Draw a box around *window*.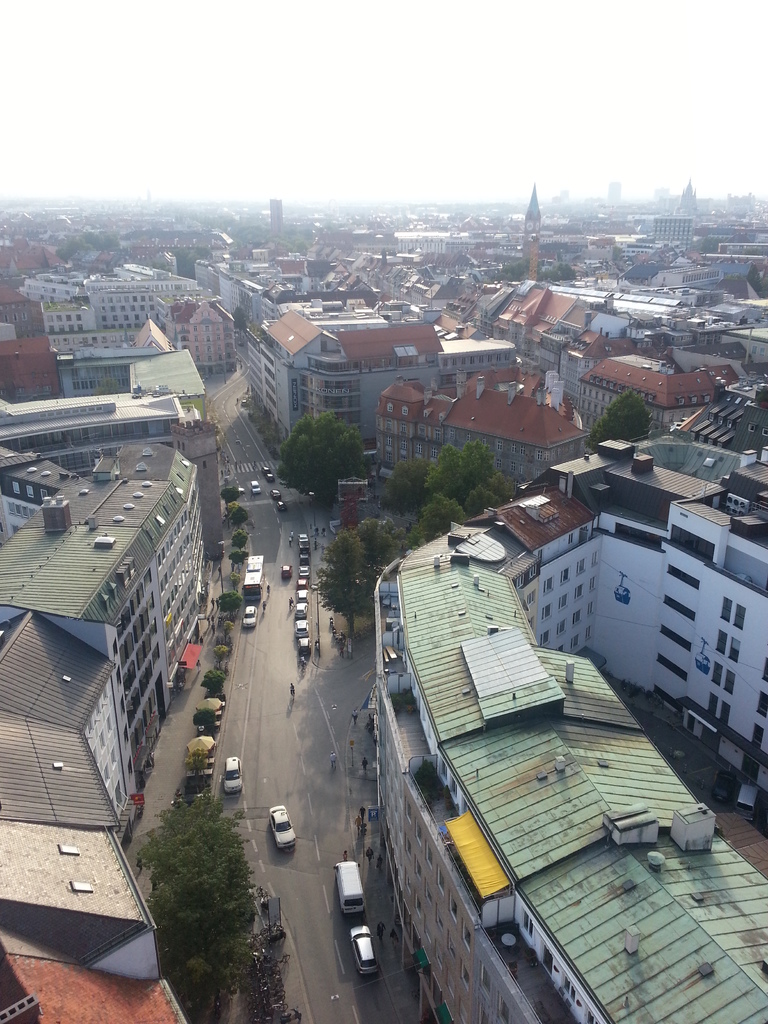
106,307,113,314.
